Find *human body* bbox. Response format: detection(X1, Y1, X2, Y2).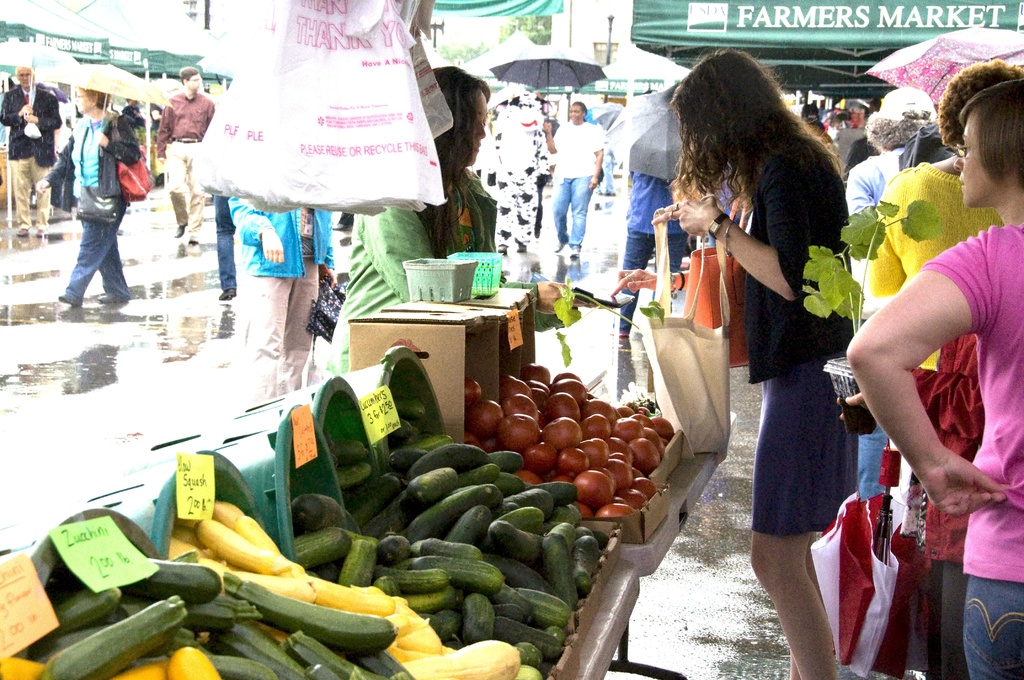
detection(228, 206, 339, 407).
